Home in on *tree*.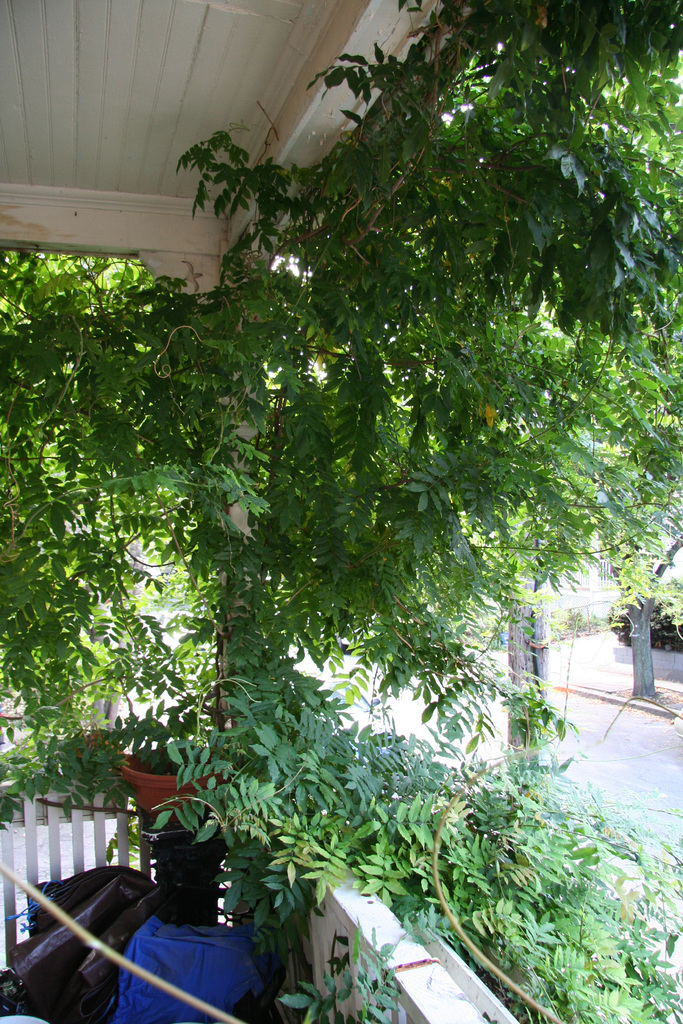
Homed in at locate(584, 531, 673, 729).
